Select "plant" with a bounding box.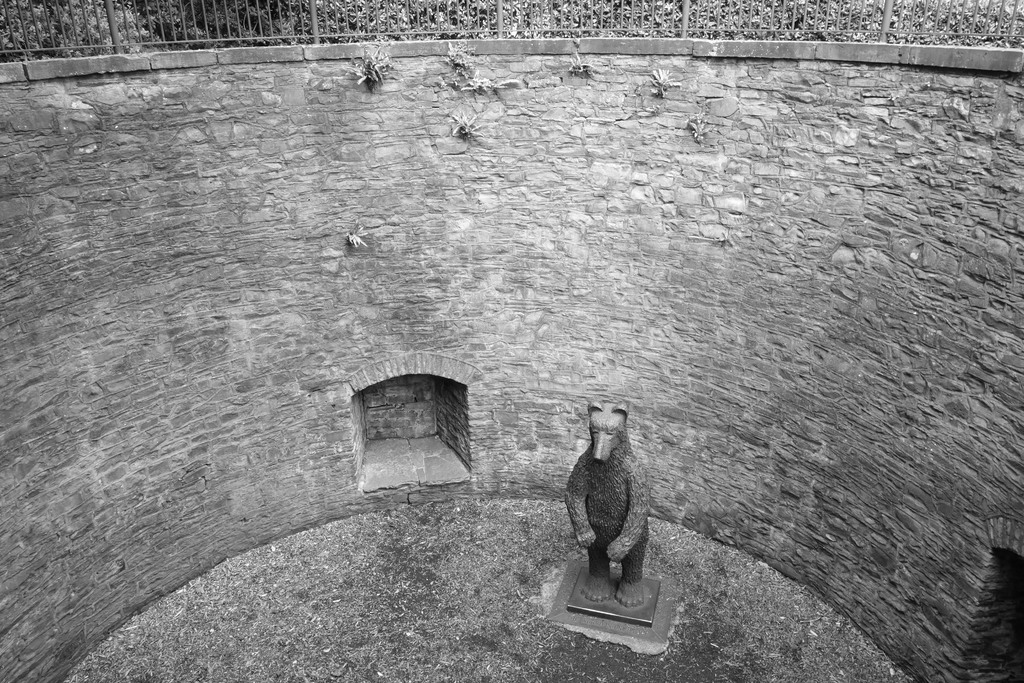
Rect(345, 230, 369, 252).
